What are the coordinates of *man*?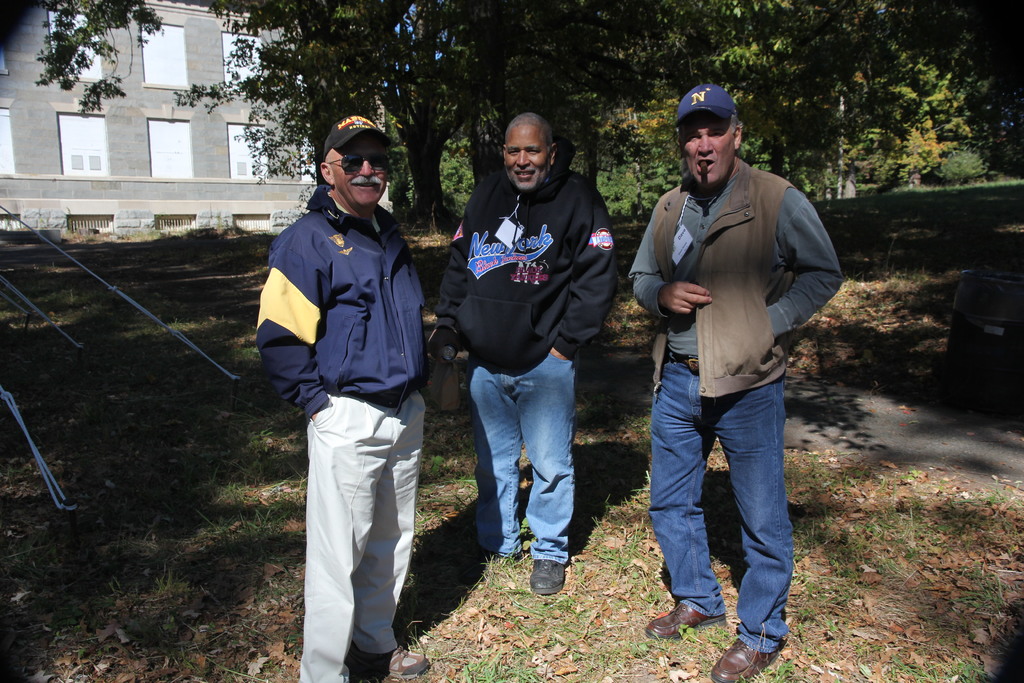
select_region(435, 111, 619, 595).
